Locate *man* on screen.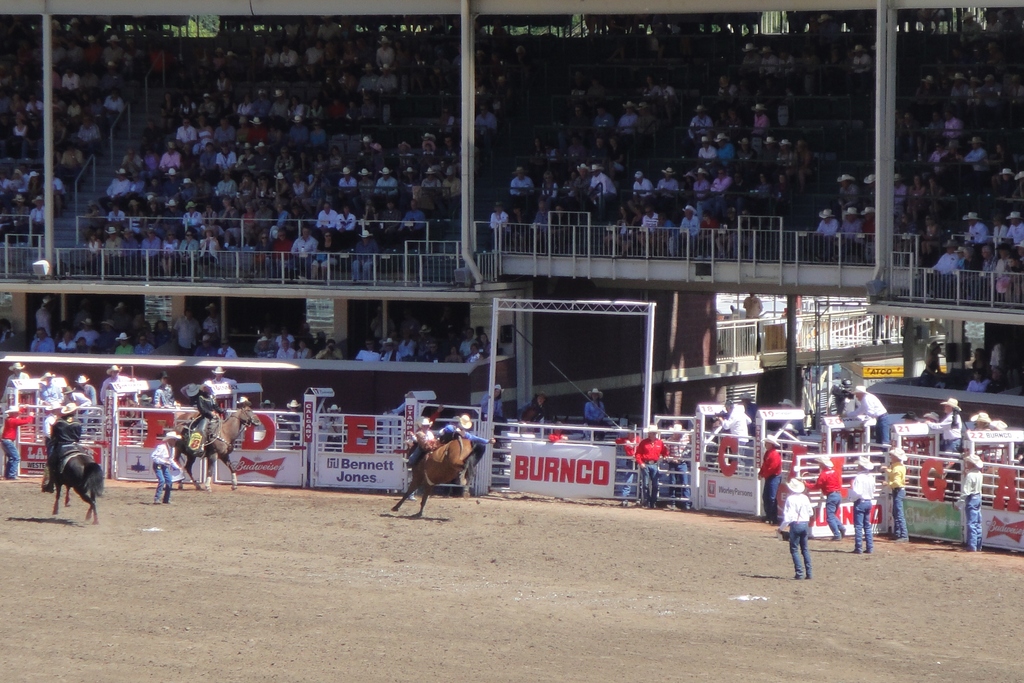
On screen at {"left": 716, "top": 400, "right": 751, "bottom": 465}.
